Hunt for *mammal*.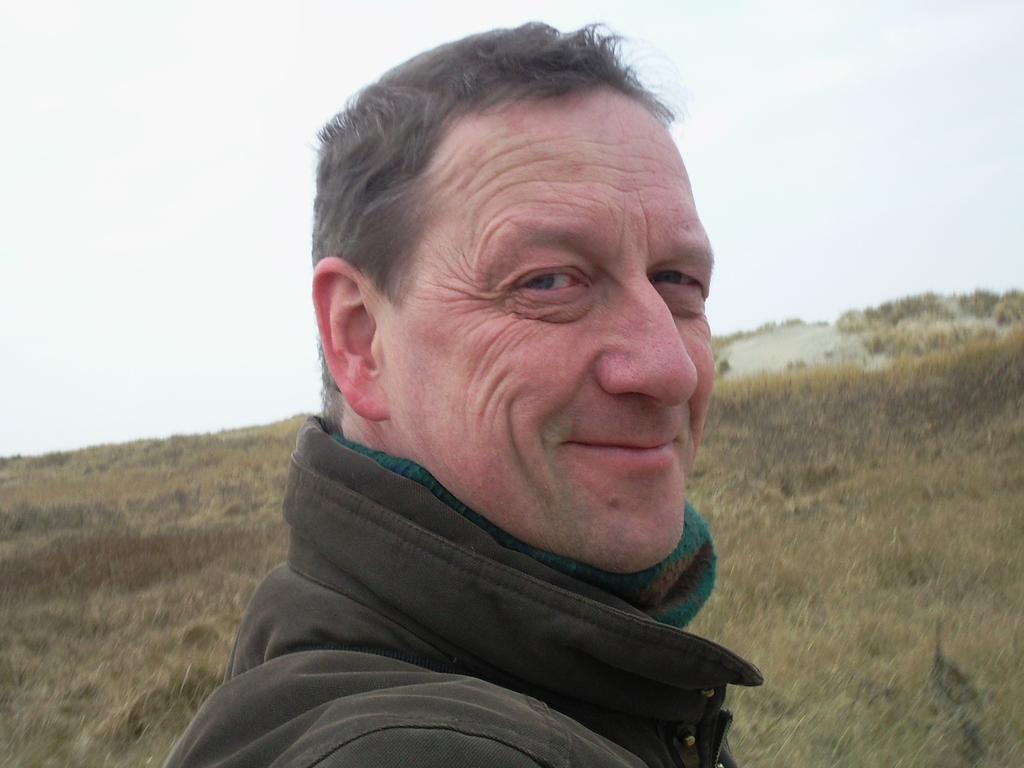
Hunted down at 169/22/765/767.
